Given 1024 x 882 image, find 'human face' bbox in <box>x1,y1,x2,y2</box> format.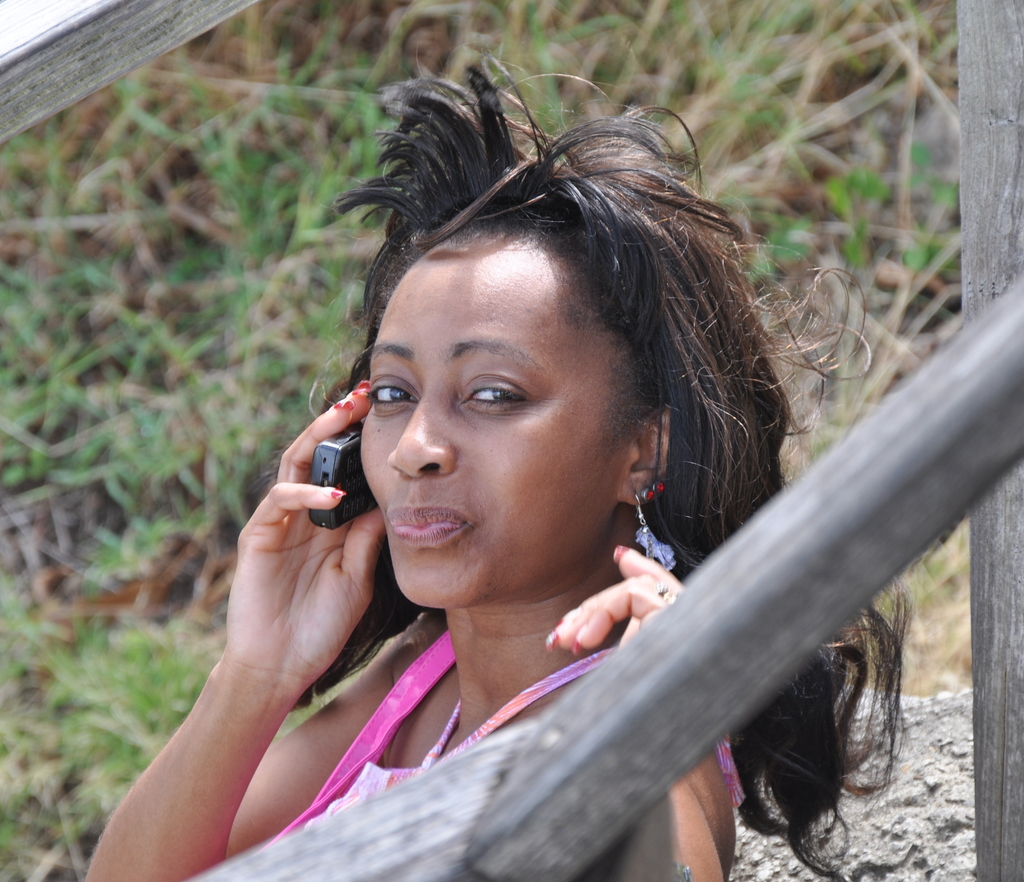
<box>358,236,624,615</box>.
